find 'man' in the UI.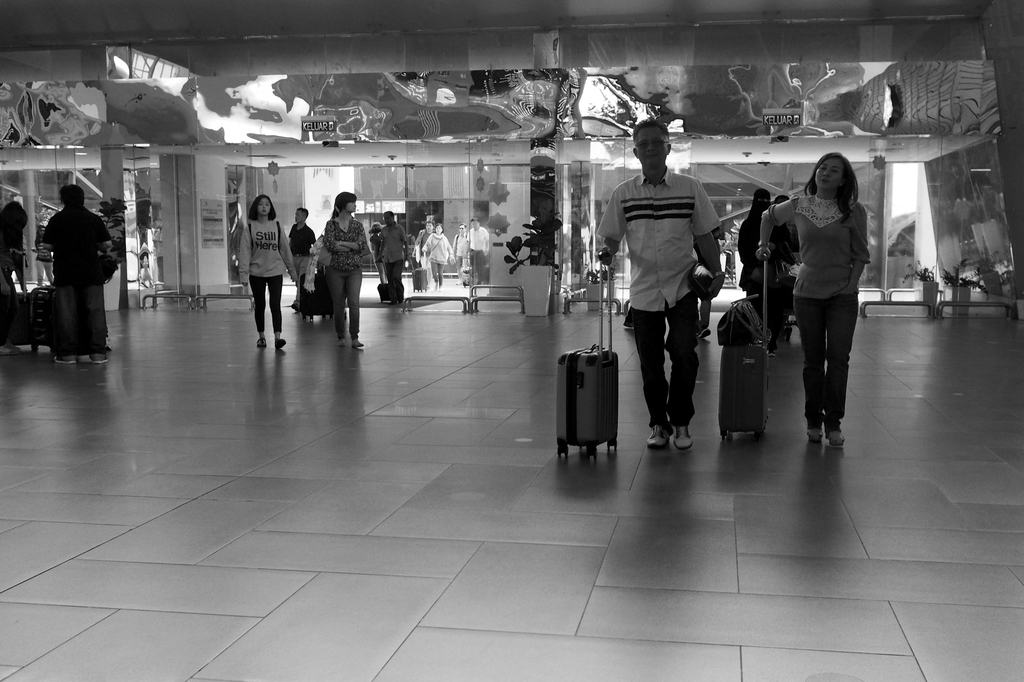
UI element at detection(470, 213, 497, 283).
